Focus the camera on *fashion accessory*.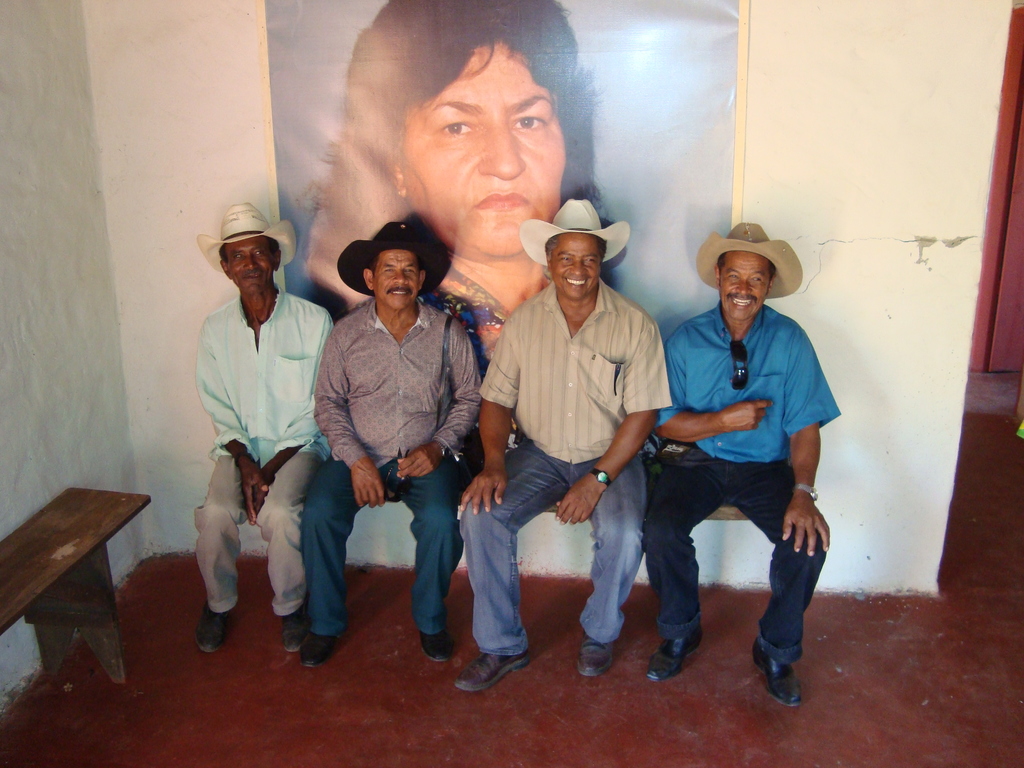
Focus region: BBox(304, 632, 338, 670).
